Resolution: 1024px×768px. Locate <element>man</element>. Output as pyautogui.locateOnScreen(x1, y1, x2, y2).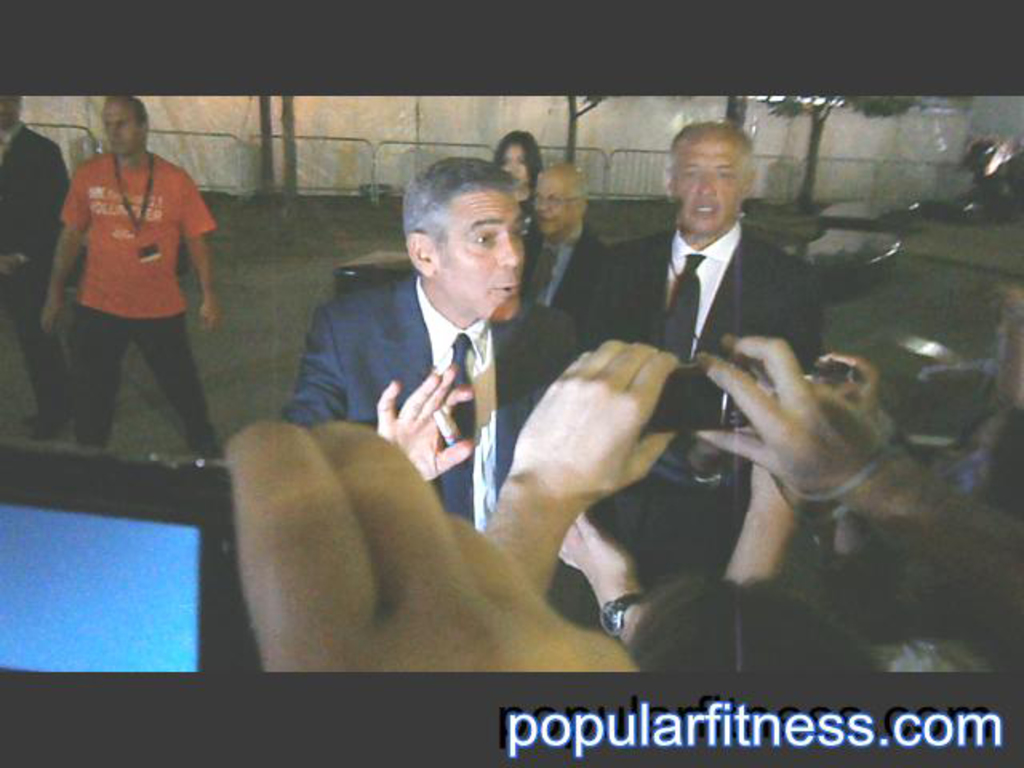
pyautogui.locateOnScreen(280, 157, 597, 627).
